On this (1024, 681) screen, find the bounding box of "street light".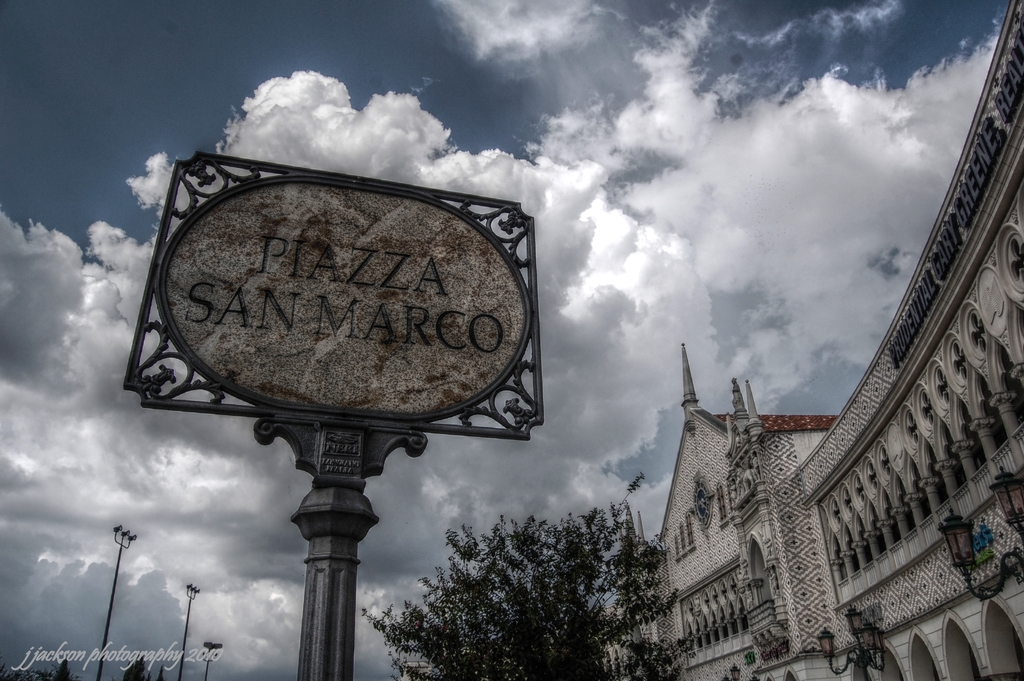
Bounding box: bbox=[200, 637, 227, 677].
